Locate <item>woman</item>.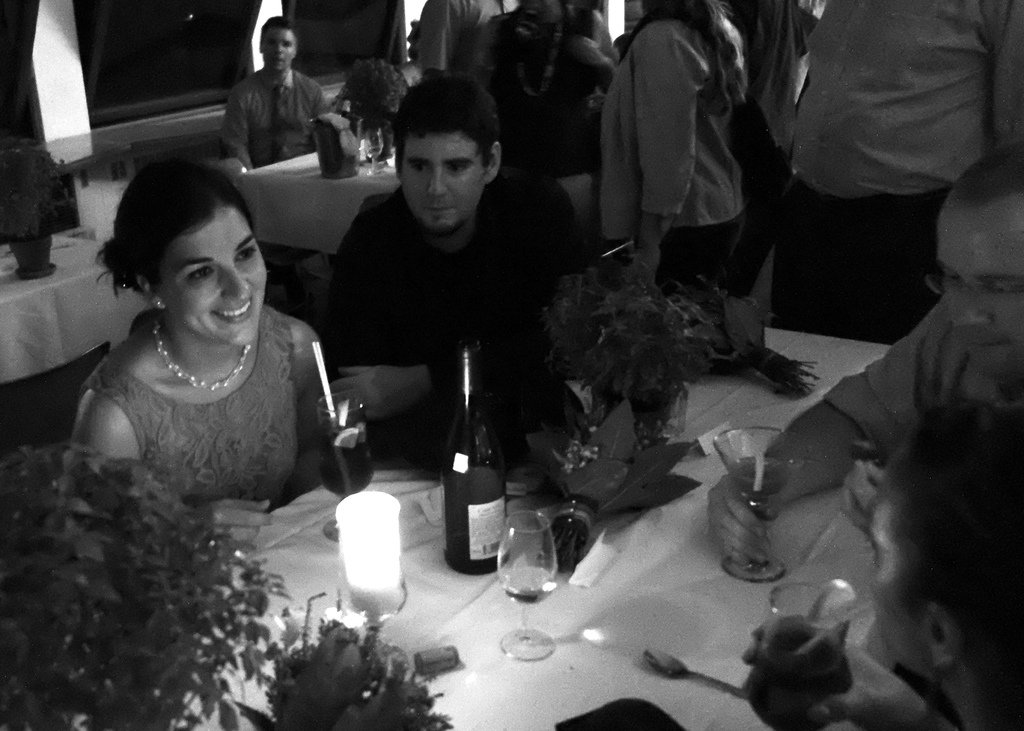
Bounding box: select_region(481, 0, 608, 172).
